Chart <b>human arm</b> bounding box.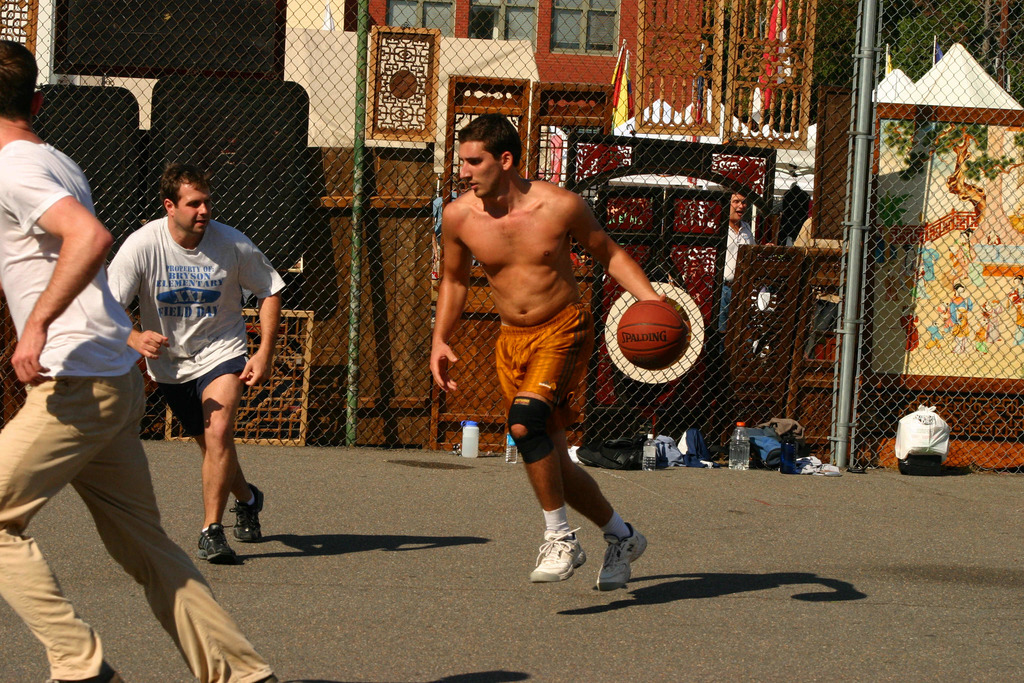
Charted: x1=99, y1=240, x2=167, y2=360.
